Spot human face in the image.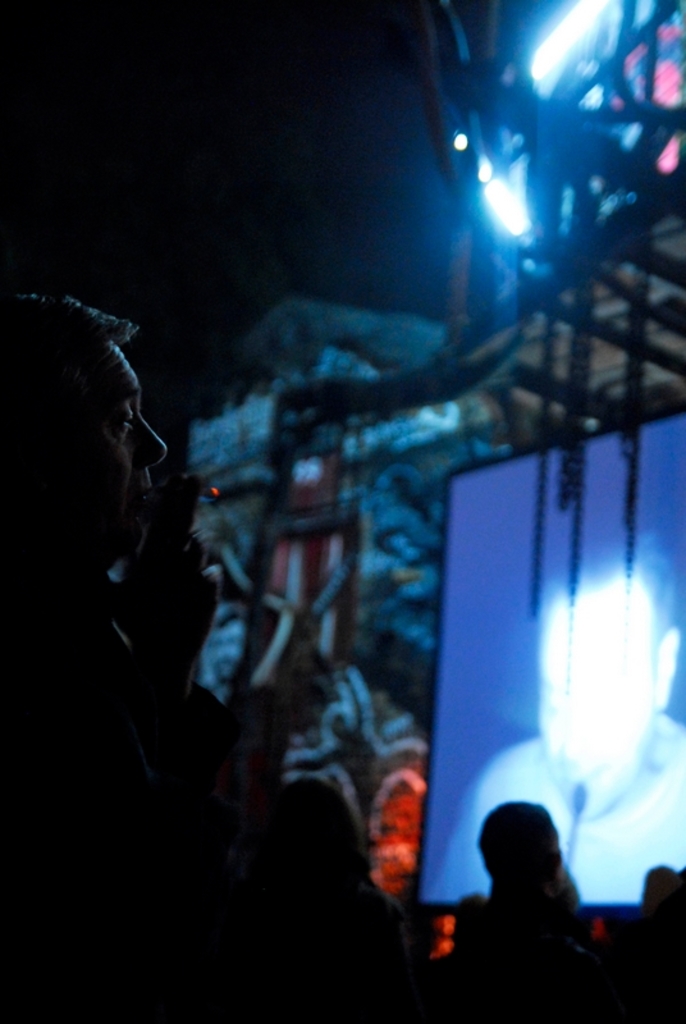
human face found at <region>52, 347, 165, 549</region>.
